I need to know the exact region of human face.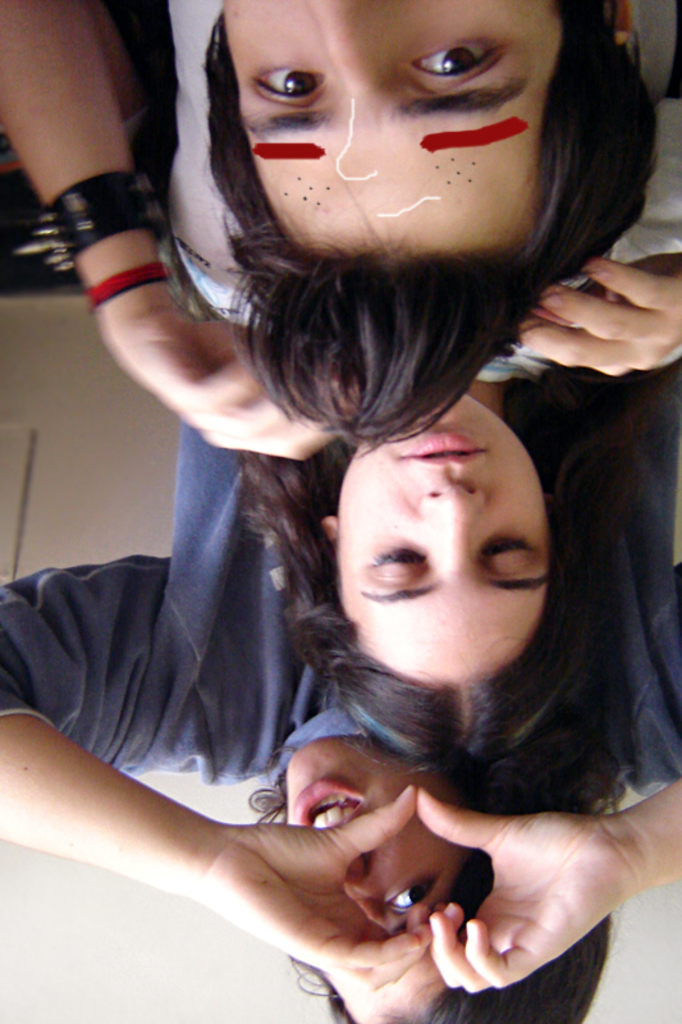
Region: BBox(282, 737, 481, 1023).
